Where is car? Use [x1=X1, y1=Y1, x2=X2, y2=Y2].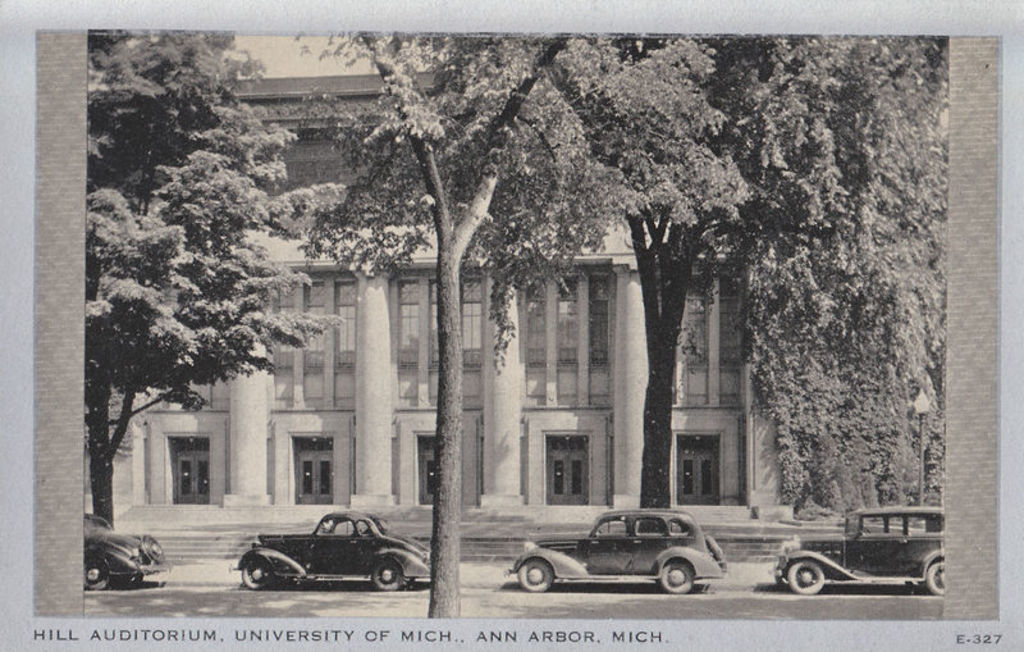
[x1=229, y1=507, x2=438, y2=593].
